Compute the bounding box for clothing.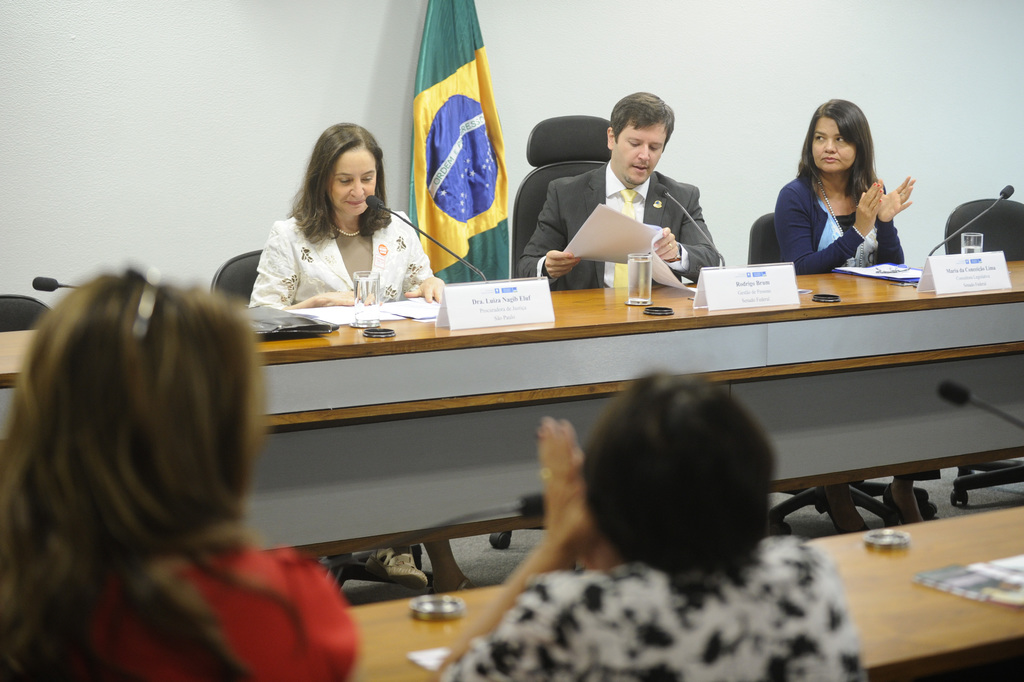
439, 531, 872, 681.
